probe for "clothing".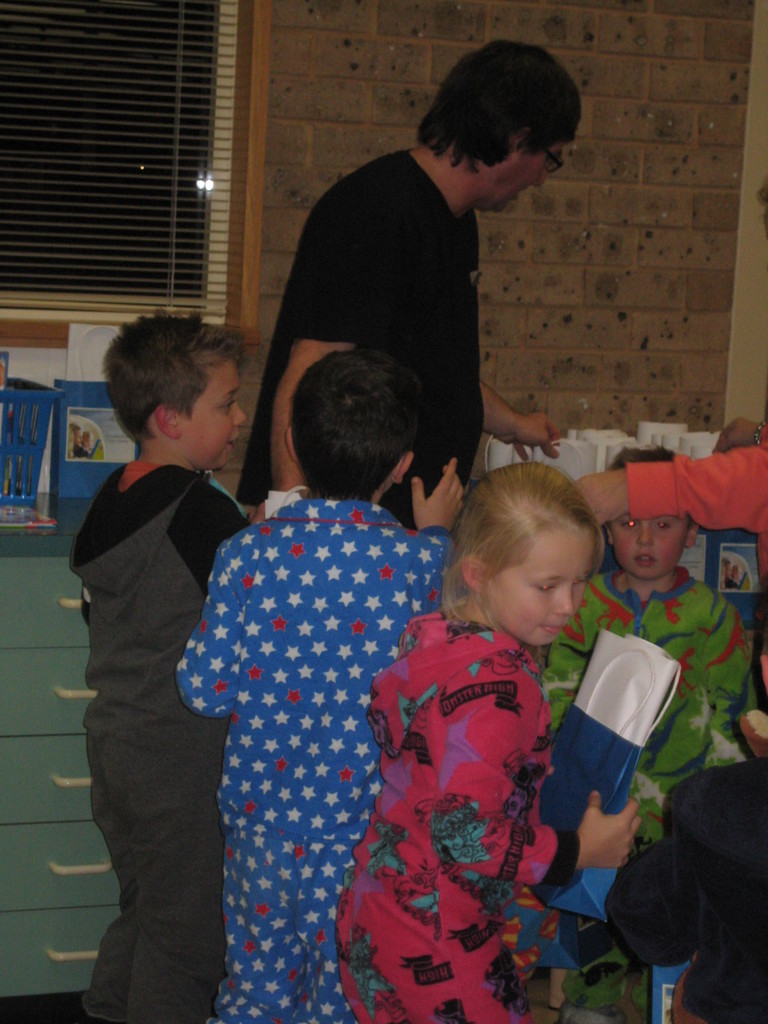
Probe result: 608 760 767 1023.
